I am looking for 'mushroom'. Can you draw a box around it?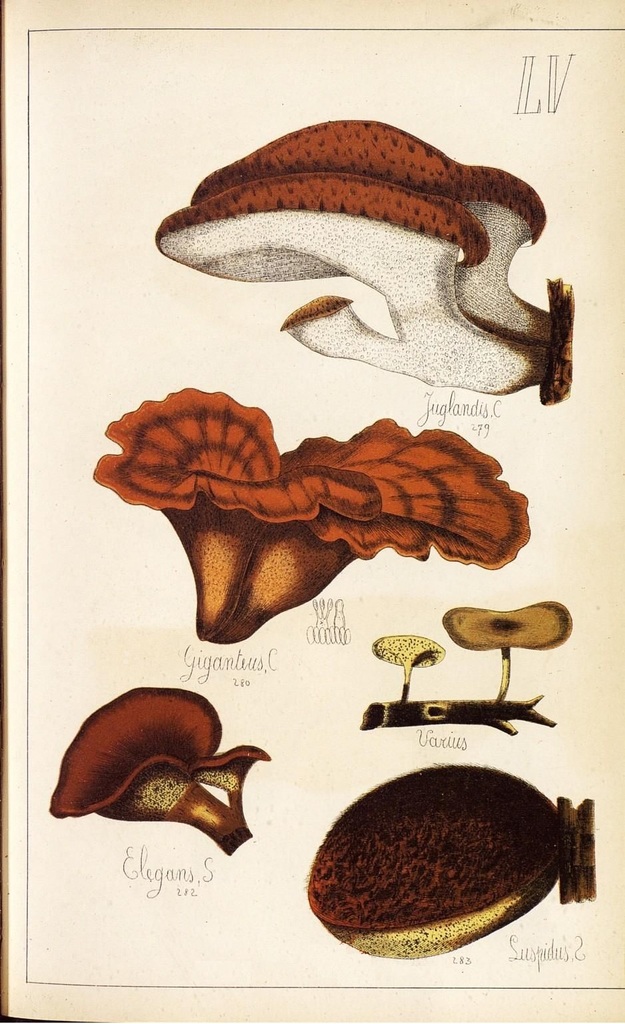
Sure, the bounding box is (156, 117, 555, 394).
